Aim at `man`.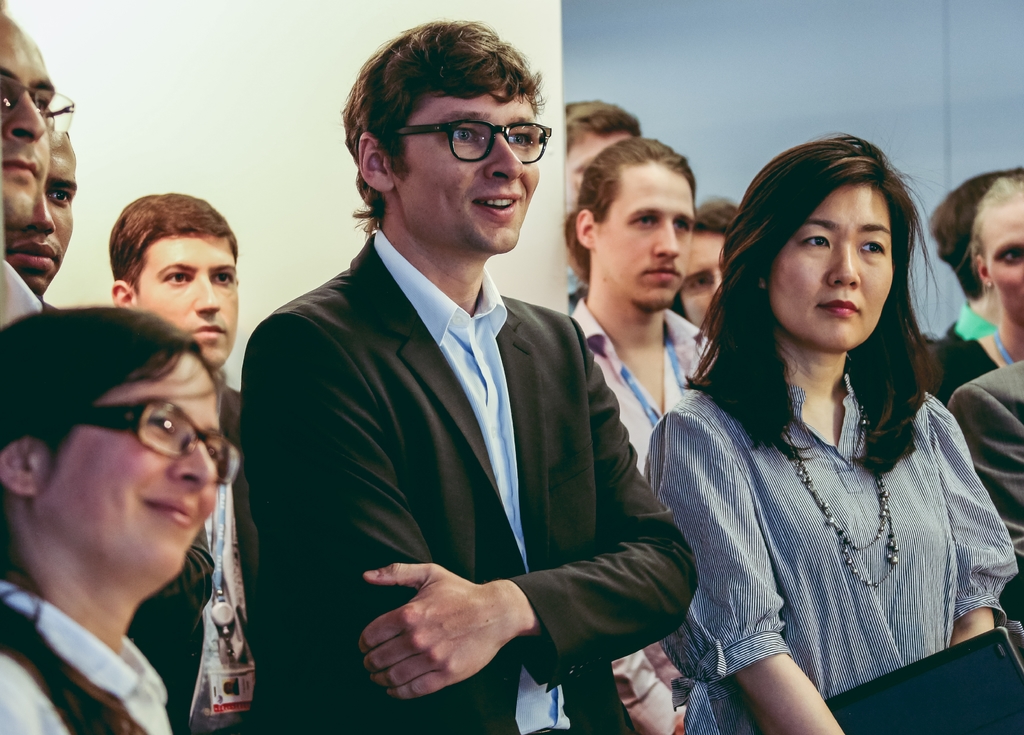
Aimed at {"x1": 0, "y1": 0, "x2": 75, "y2": 326}.
